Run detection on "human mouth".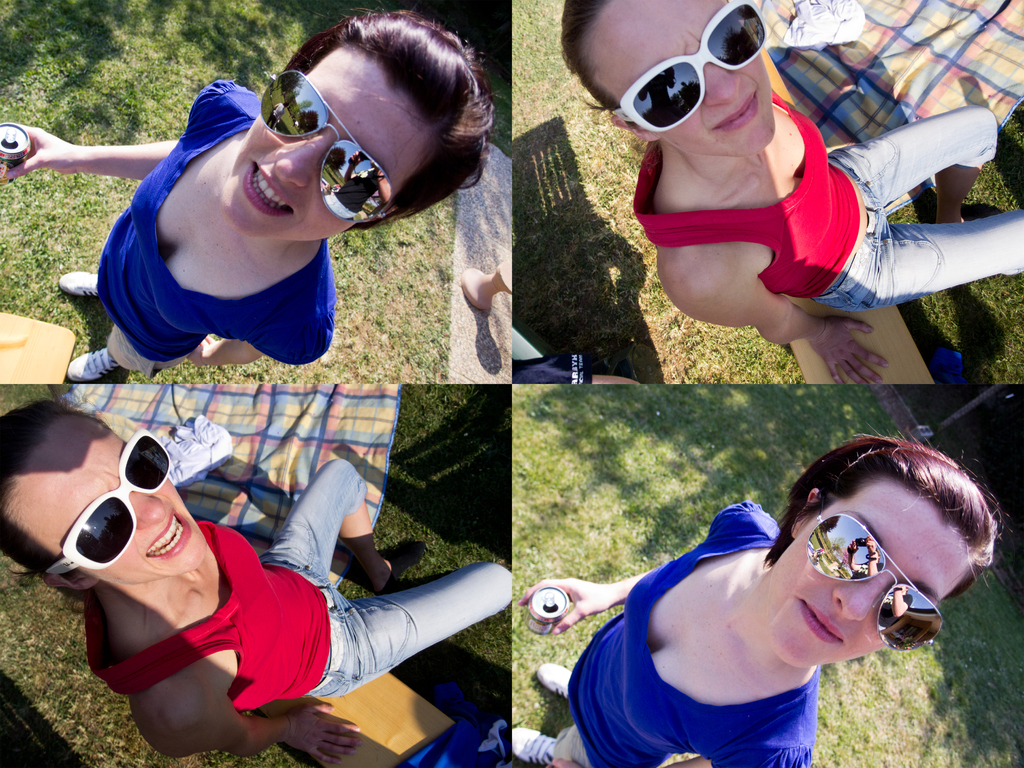
Result: region(800, 593, 842, 651).
